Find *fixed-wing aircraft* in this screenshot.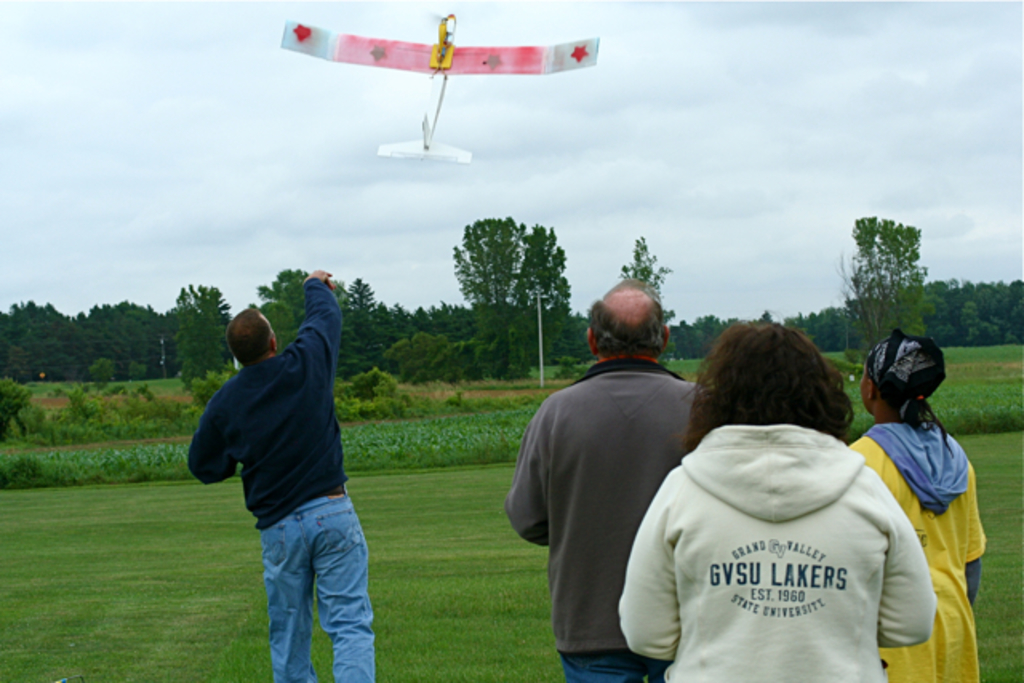
The bounding box for *fixed-wing aircraft* is crop(278, 10, 598, 166).
